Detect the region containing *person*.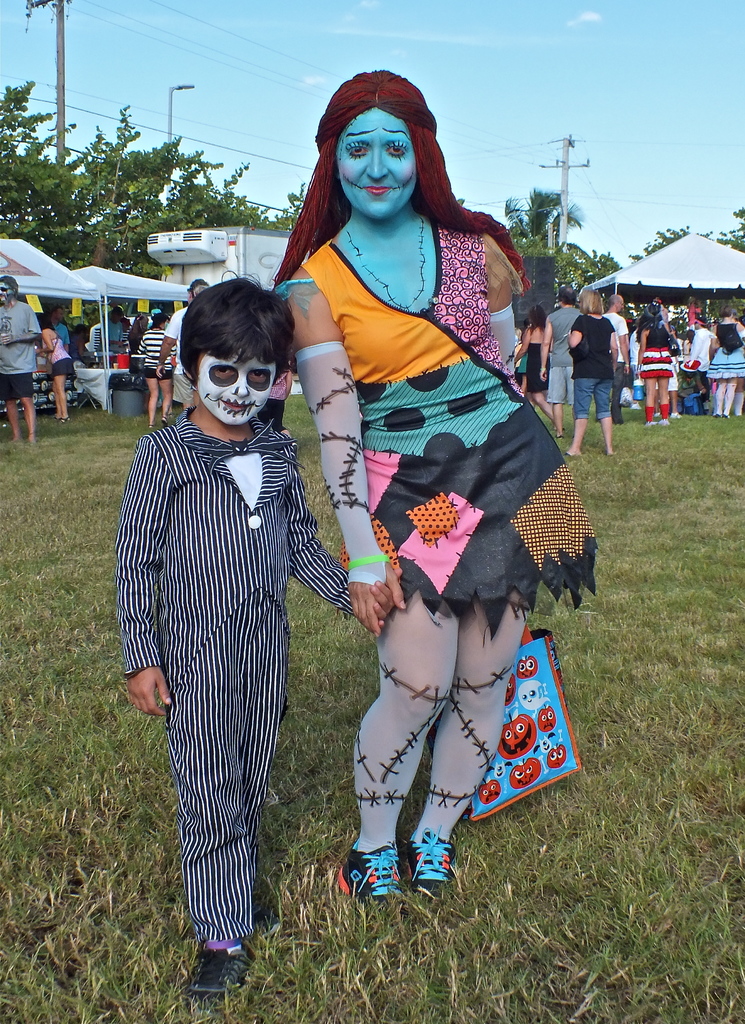
BBox(266, 71, 597, 902).
